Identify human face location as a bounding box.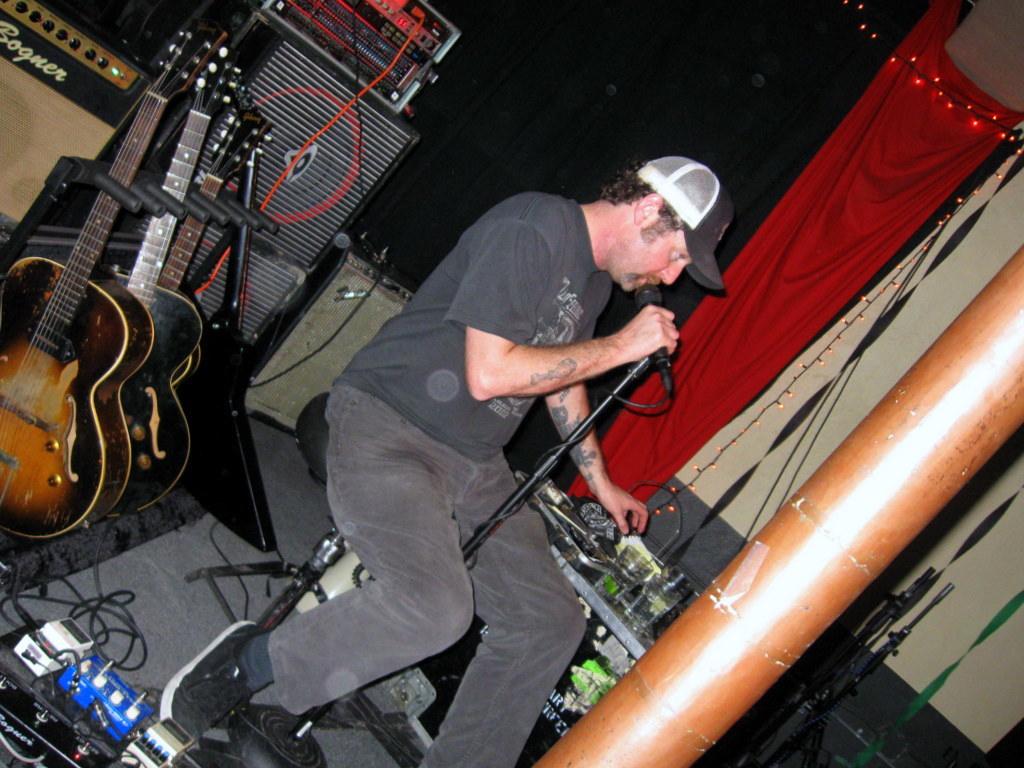
[615, 234, 692, 292].
